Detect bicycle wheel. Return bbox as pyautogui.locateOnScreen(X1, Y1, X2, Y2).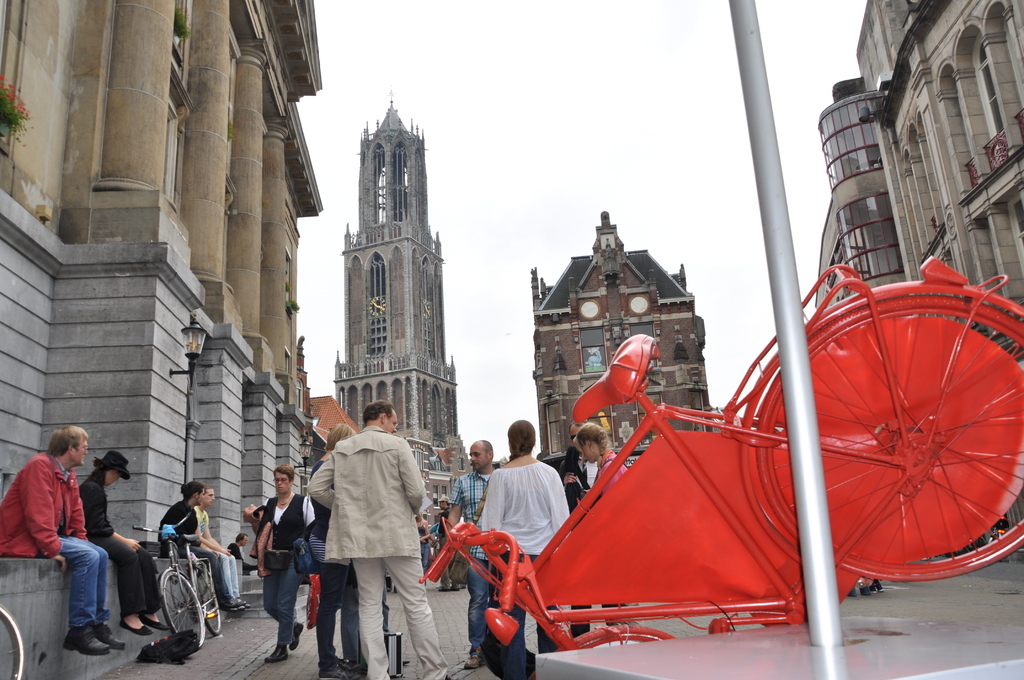
pyautogui.locateOnScreen(753, 296, 1023, 584).
